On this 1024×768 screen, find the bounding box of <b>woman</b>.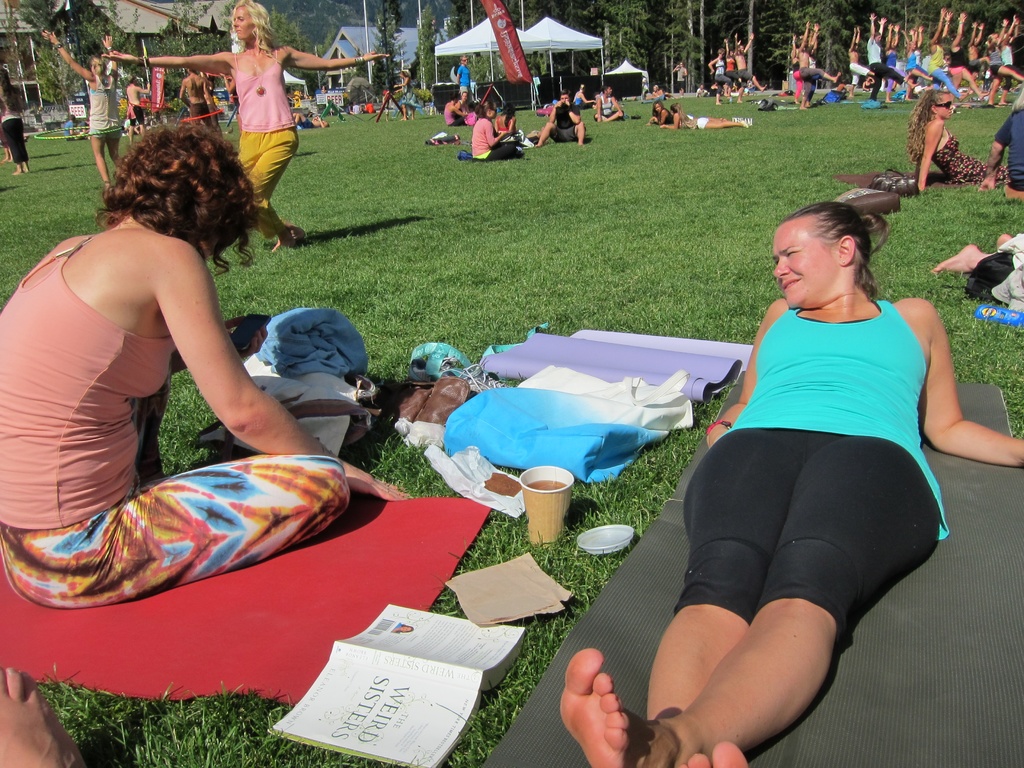
Bounding box: BBox(393, 67, 422, 122).
